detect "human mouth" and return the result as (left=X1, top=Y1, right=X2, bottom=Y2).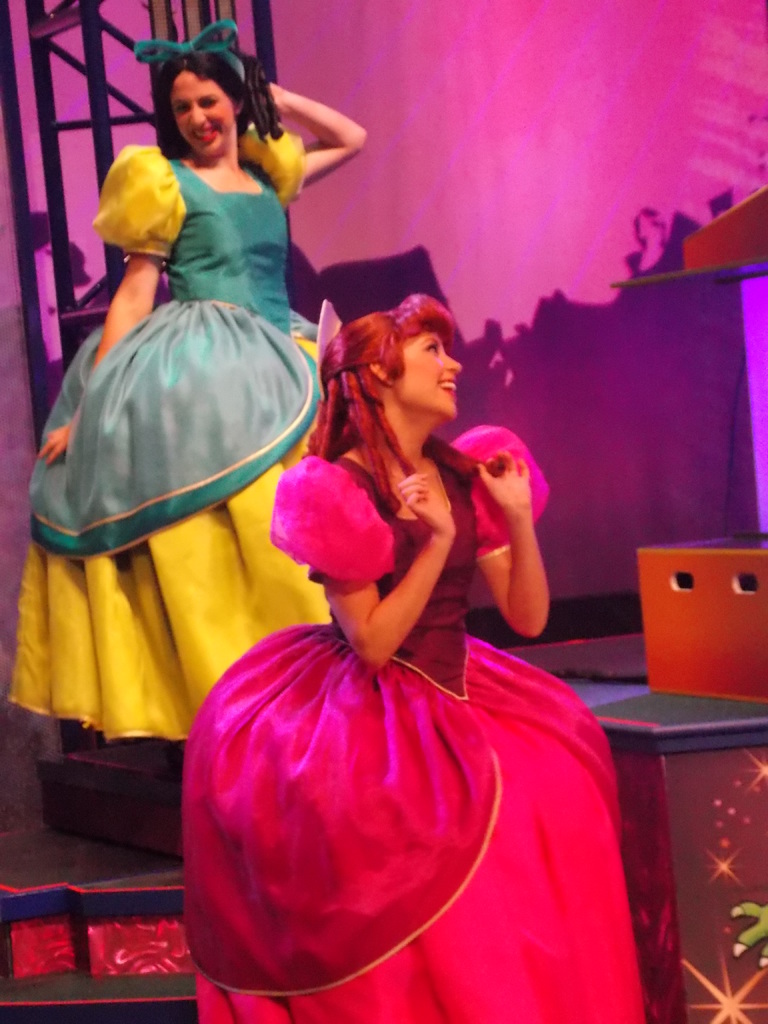
(left=435, top=380, right=460, bottom=396).
